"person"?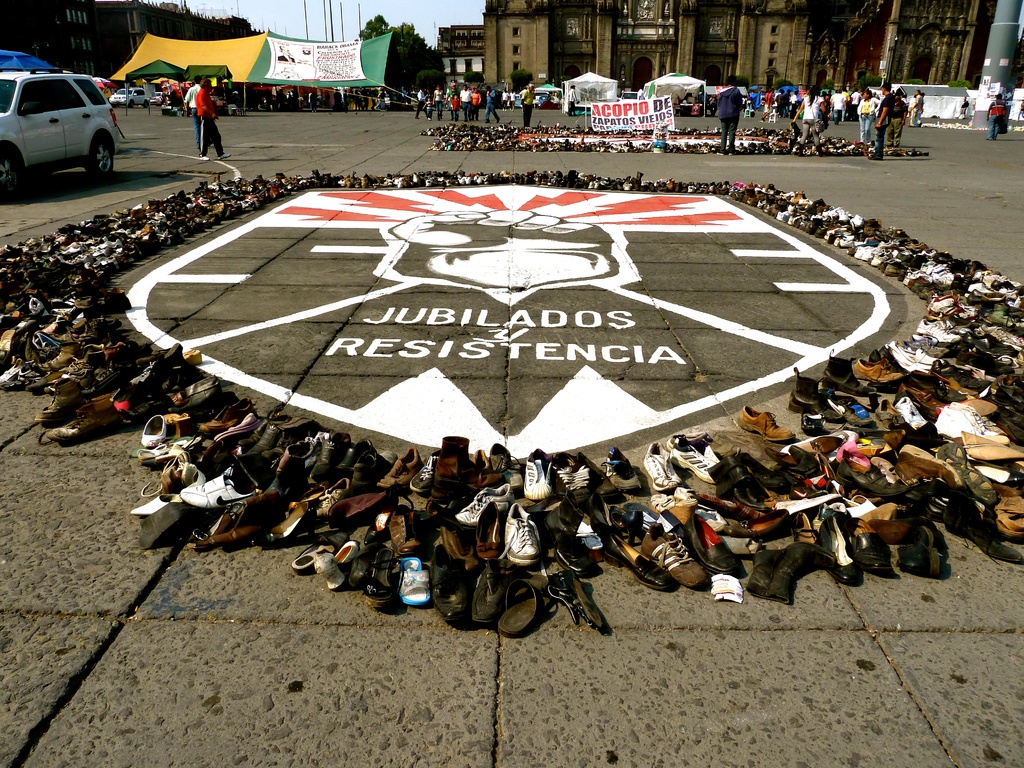
[left=984, top=95, right=1009, bottom=142]
